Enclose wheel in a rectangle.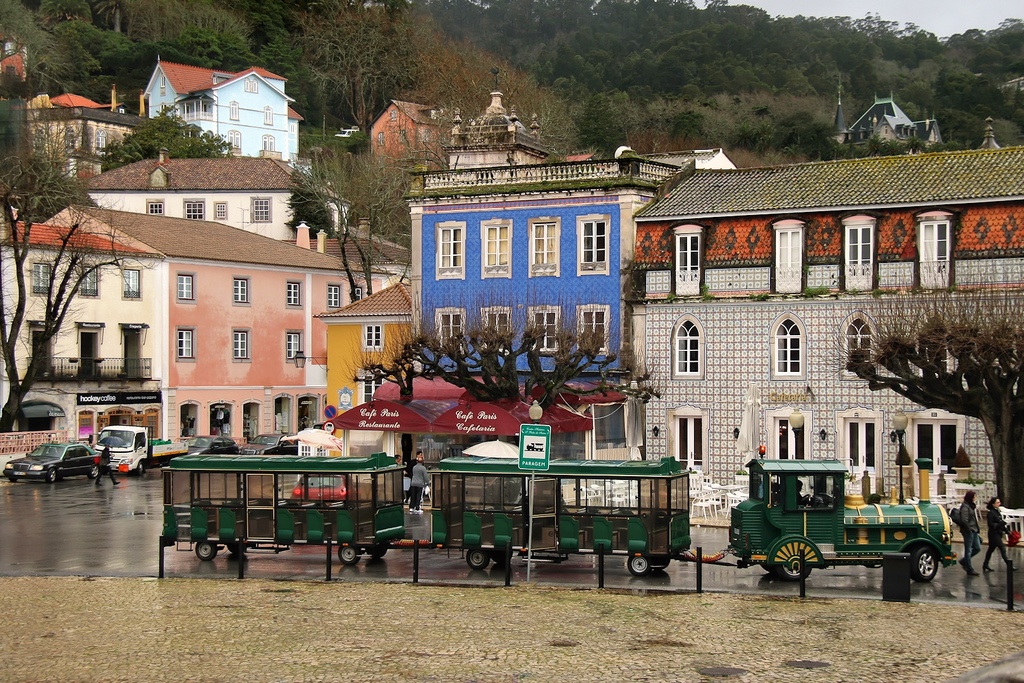
x1=788 y1=552 x2=815 y2=583.
